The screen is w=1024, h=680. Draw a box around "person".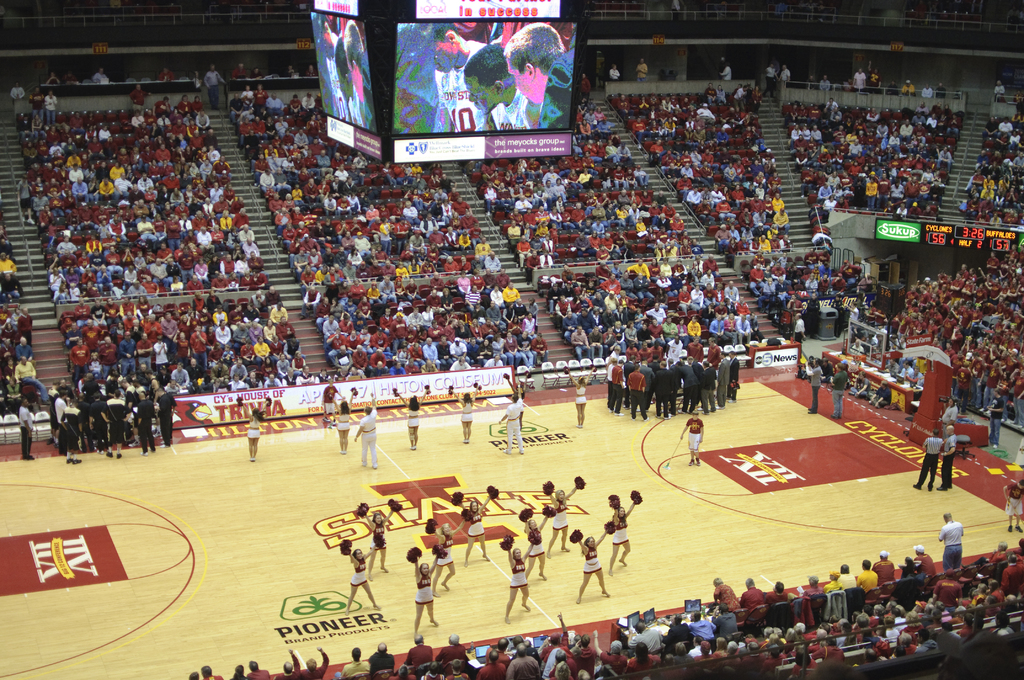
bbox(605, 75, 870, 345).
